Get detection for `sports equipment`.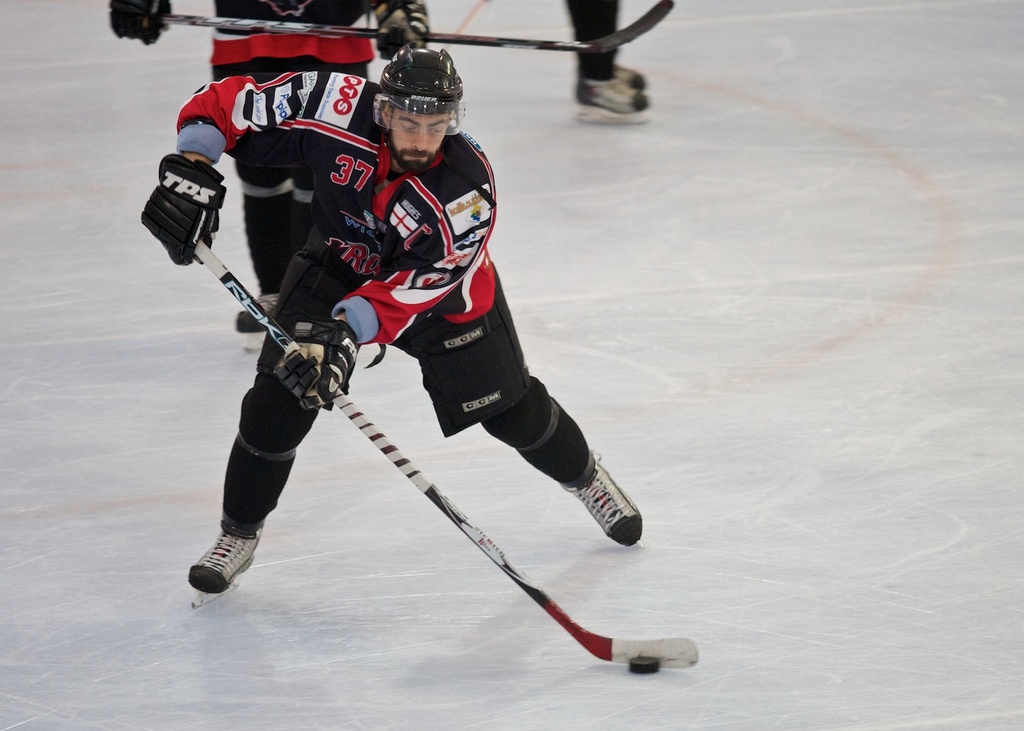
Detection: l=567, t=453, r=646, b=553.
